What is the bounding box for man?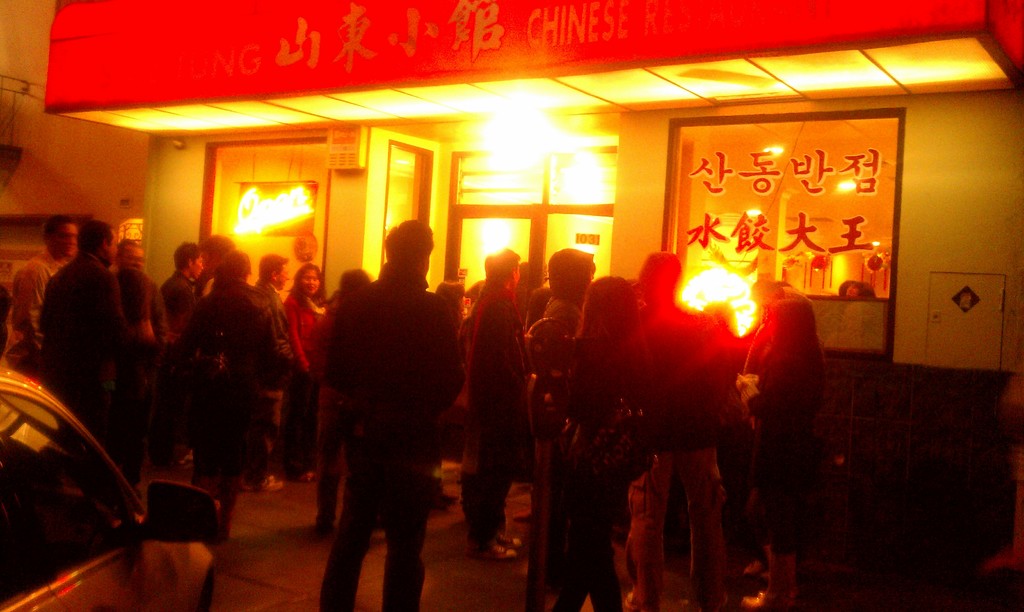
region(104, 235, 154, 314).
